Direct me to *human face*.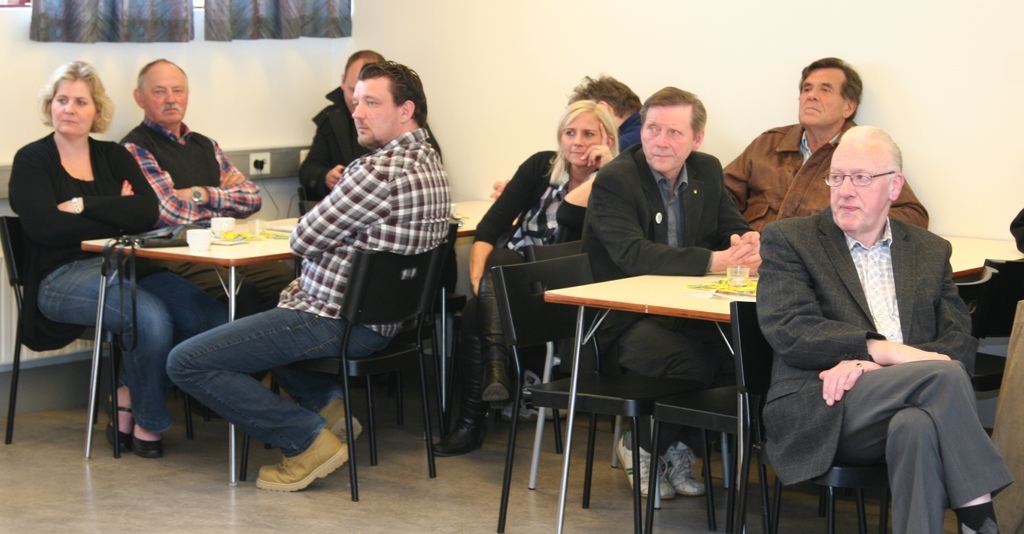
Direction: [350,79,400,151].
